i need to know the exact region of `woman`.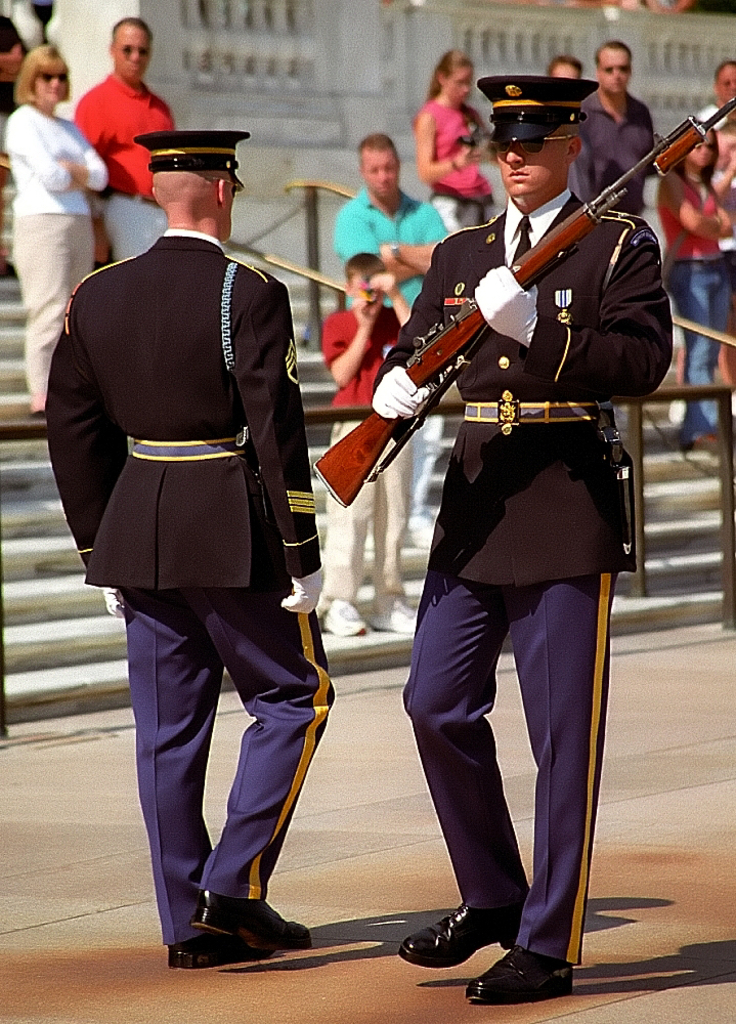
Region: [left=655, top=125, right=735, bottom=446].
